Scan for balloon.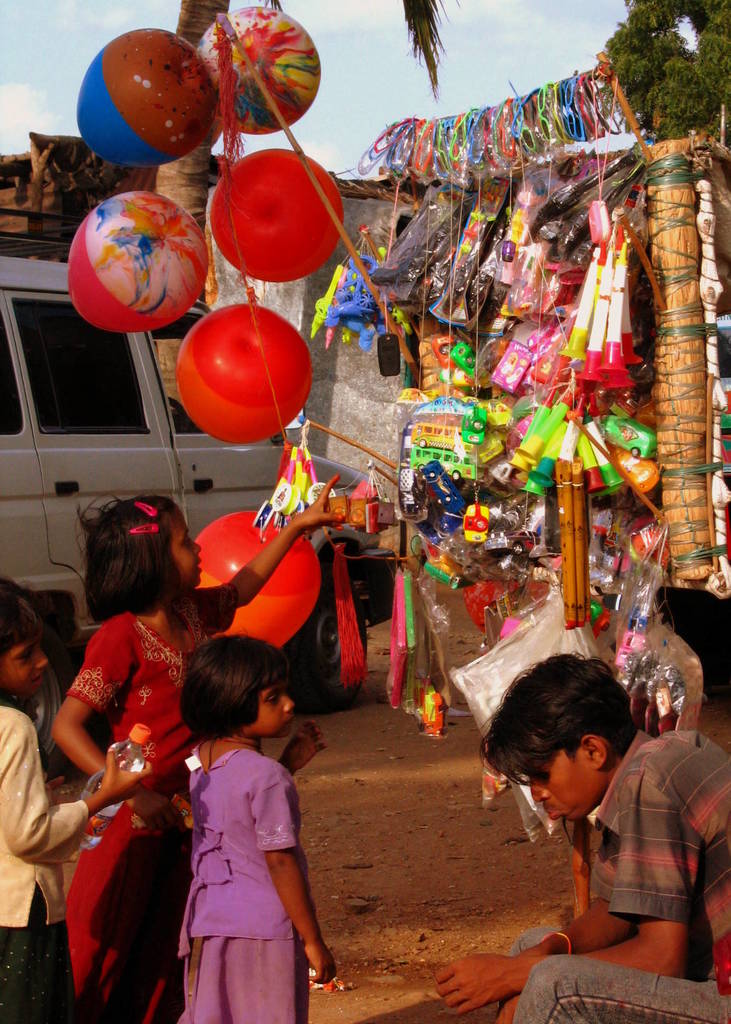
Scan result: box(174, 302, 312, 447).
